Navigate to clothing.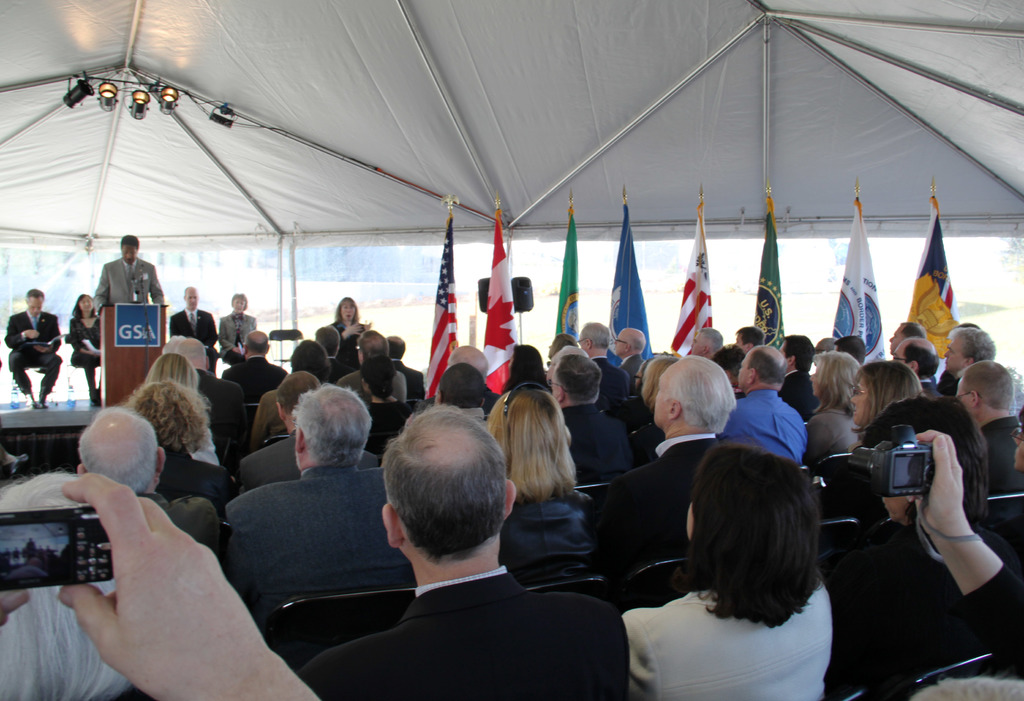
Navigation target: box=[250, 377, 293, 449].
